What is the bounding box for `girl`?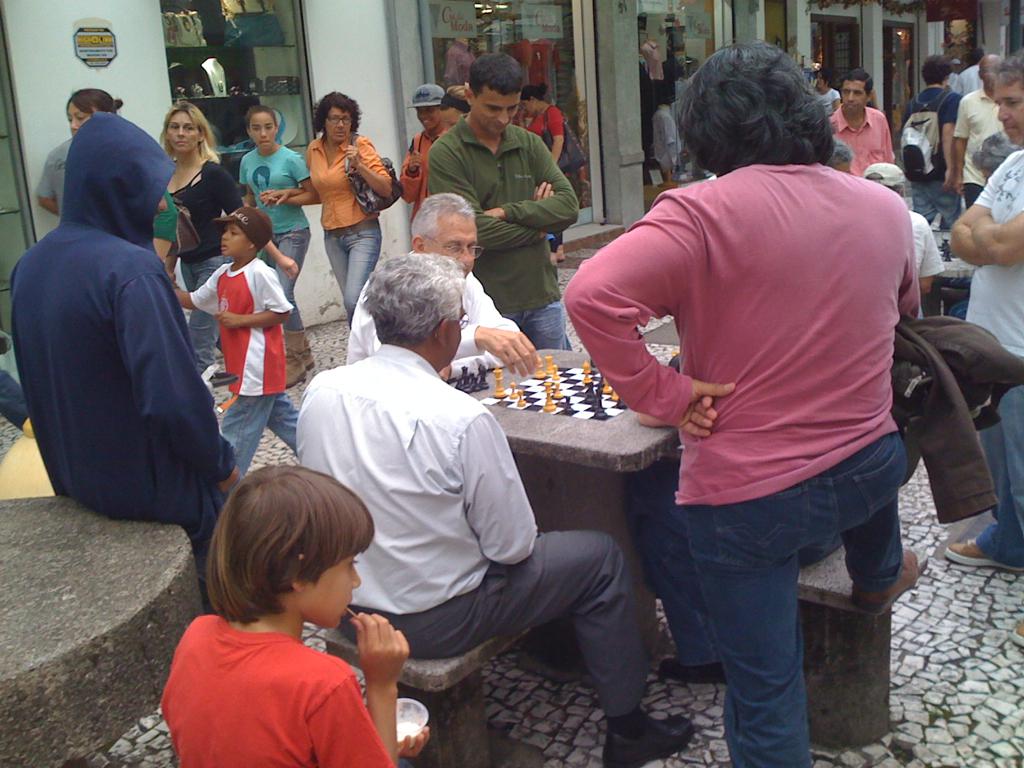
(left=239, top=107, right=323, bottom=389).
